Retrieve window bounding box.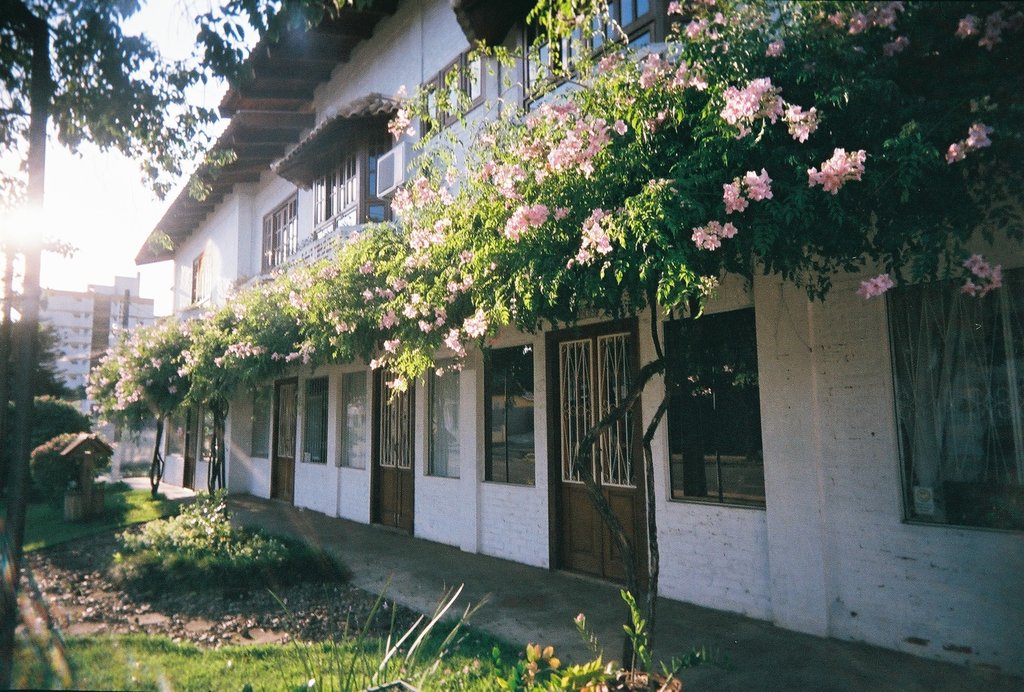
Bounding box: 301,372,329,460.
